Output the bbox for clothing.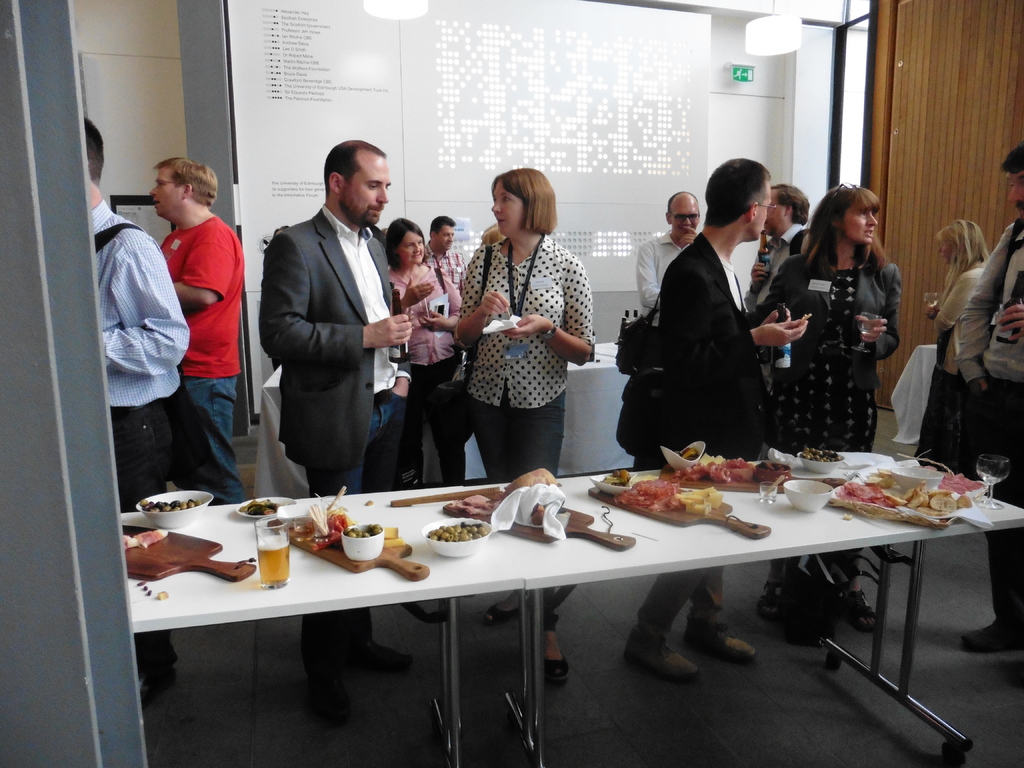
Rect(644, 239, 779, 639).
